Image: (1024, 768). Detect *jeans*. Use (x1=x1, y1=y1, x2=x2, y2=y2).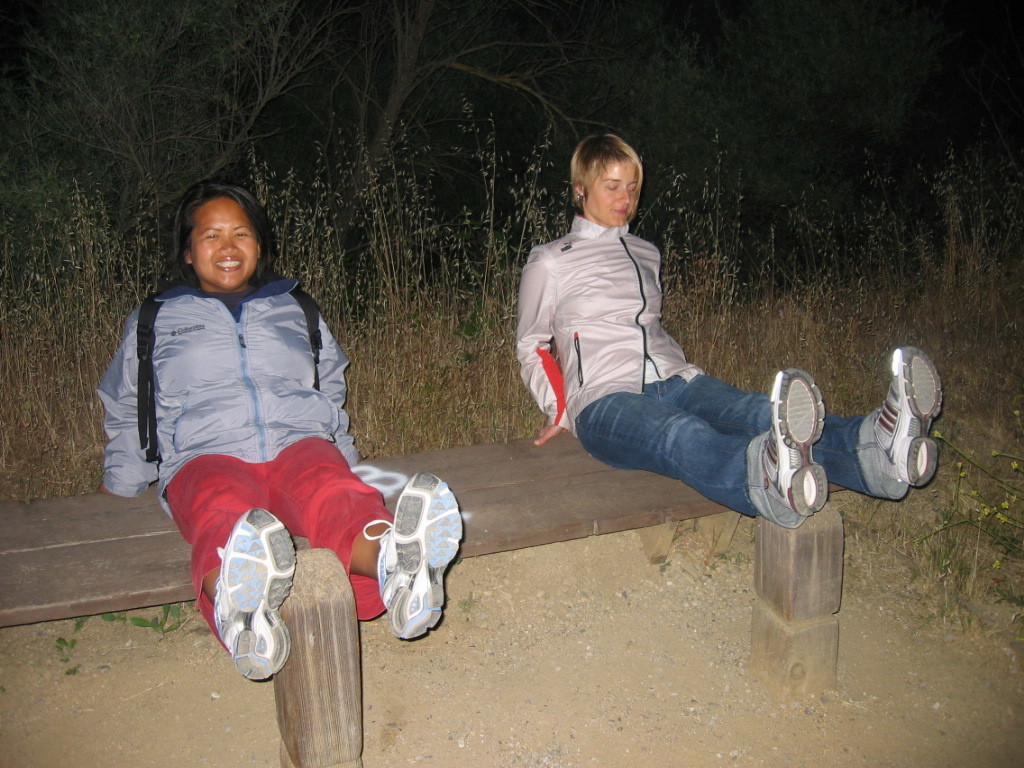
(x1=547, y1=344, x2=863, y2=536).
